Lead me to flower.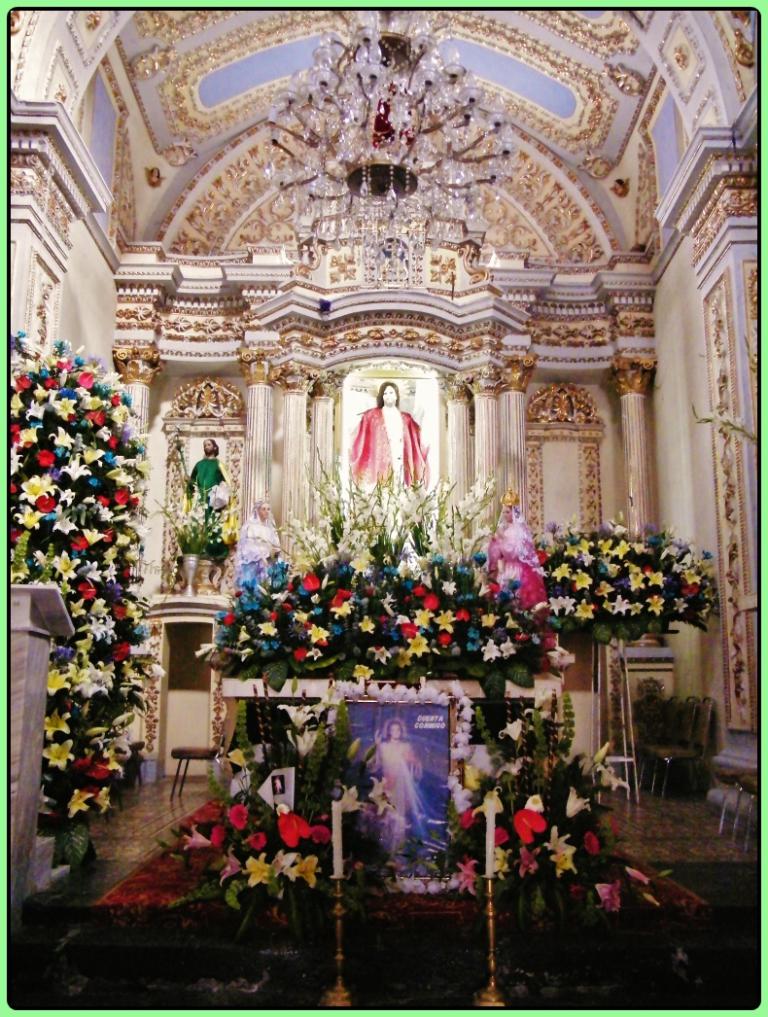
Lead to x1=33, y1=739, x2=79, y2=773.
